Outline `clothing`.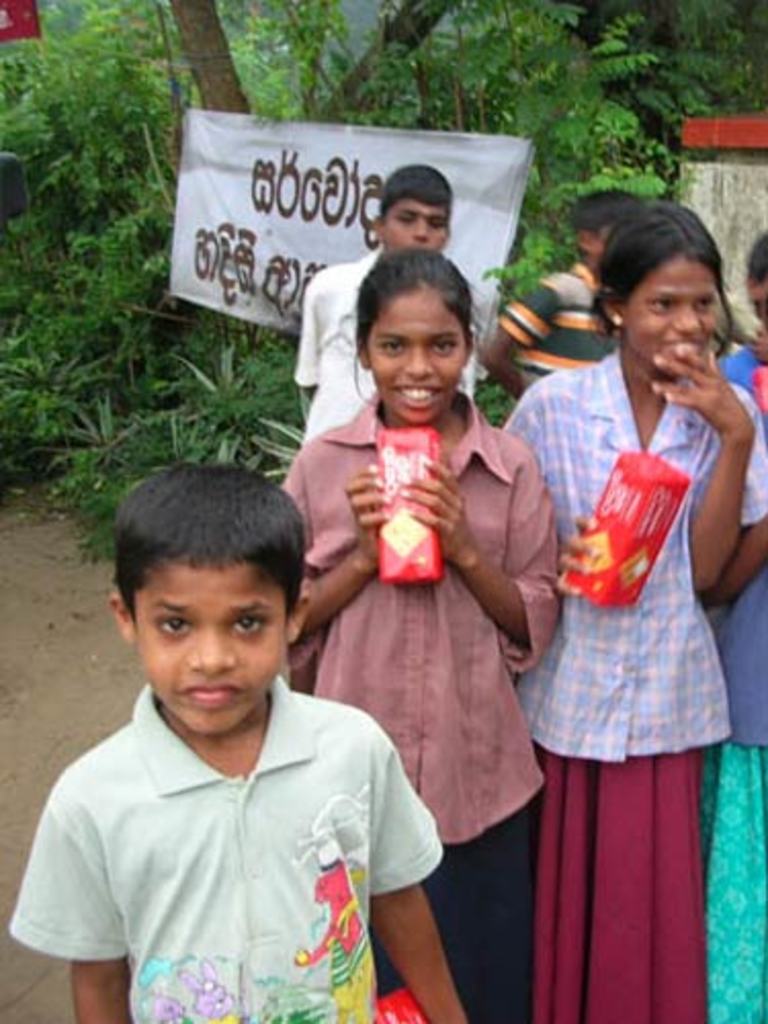
Outline: left=291, top=246, right=475, bottom=446.
